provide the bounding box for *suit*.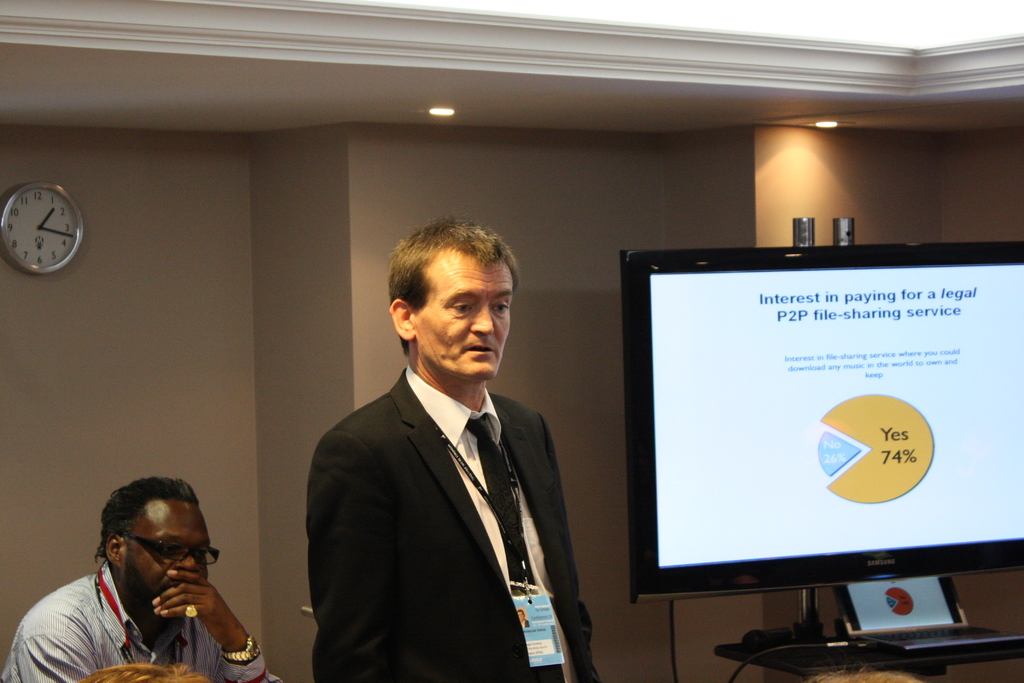
[left=299, top=281, right=608, bottom=673].
